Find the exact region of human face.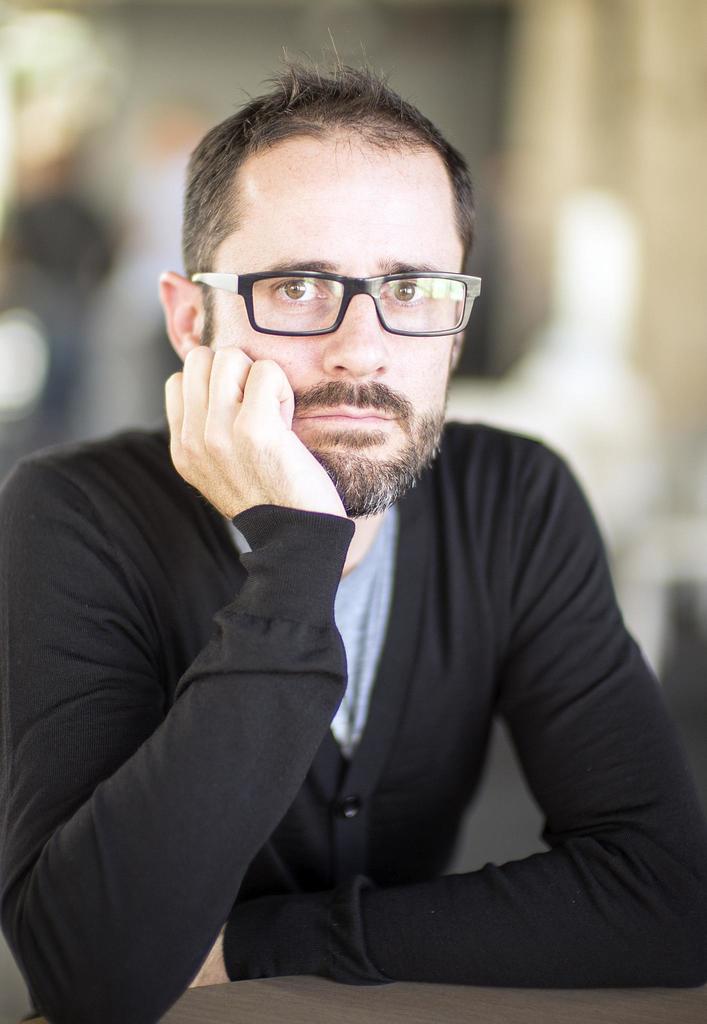
Exact region: (206, 129, 471, 503).
